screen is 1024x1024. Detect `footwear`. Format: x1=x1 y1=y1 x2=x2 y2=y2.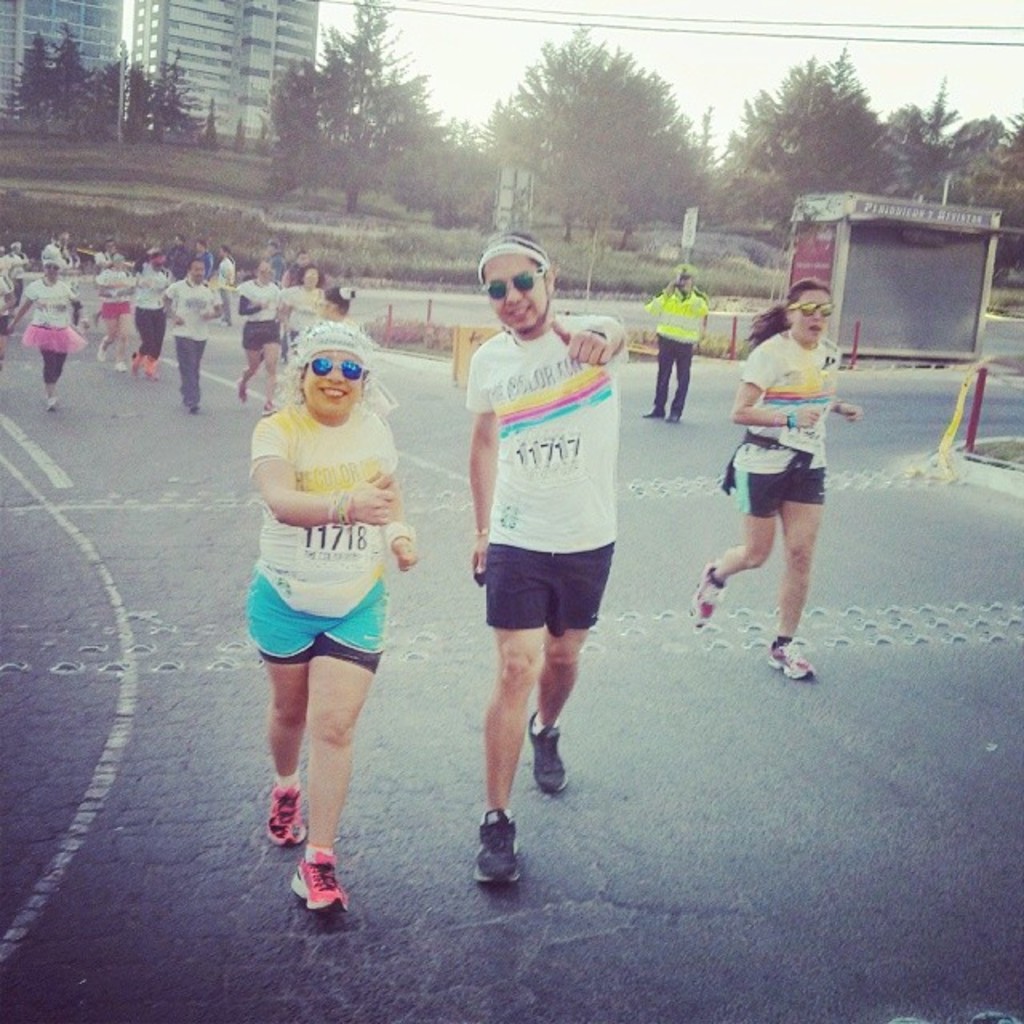
x1=282 y1=848 x2=344 y2=918.
